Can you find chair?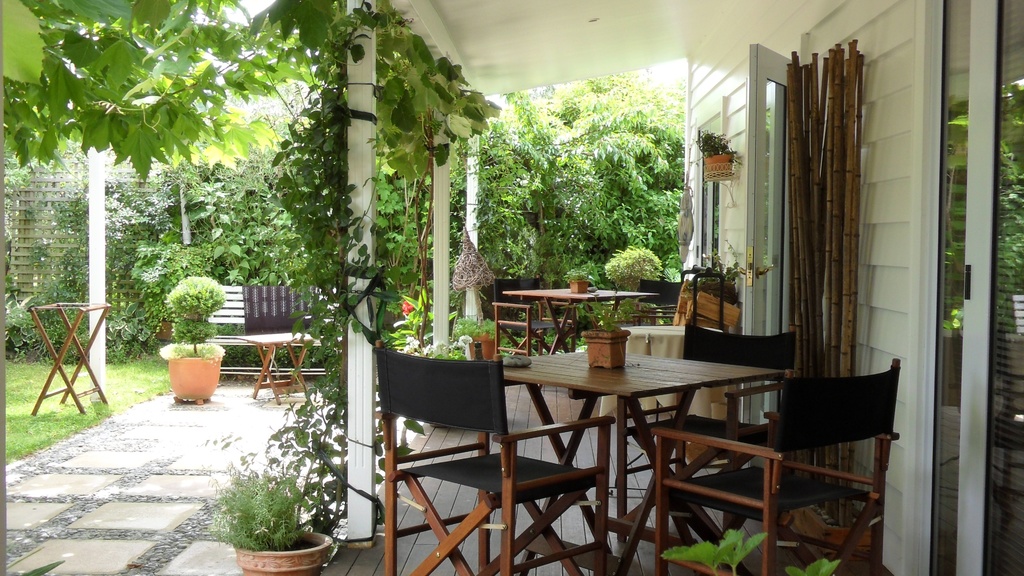
Yes, bounding box: rect(644, 358, 904, 575).
